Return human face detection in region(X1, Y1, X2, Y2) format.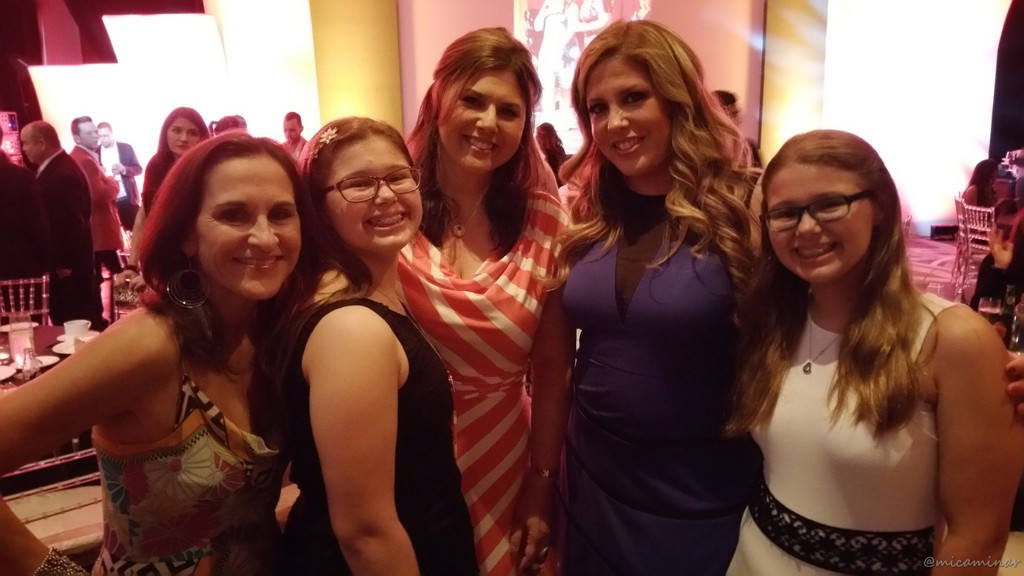
region(769, 163, 874, 282).
